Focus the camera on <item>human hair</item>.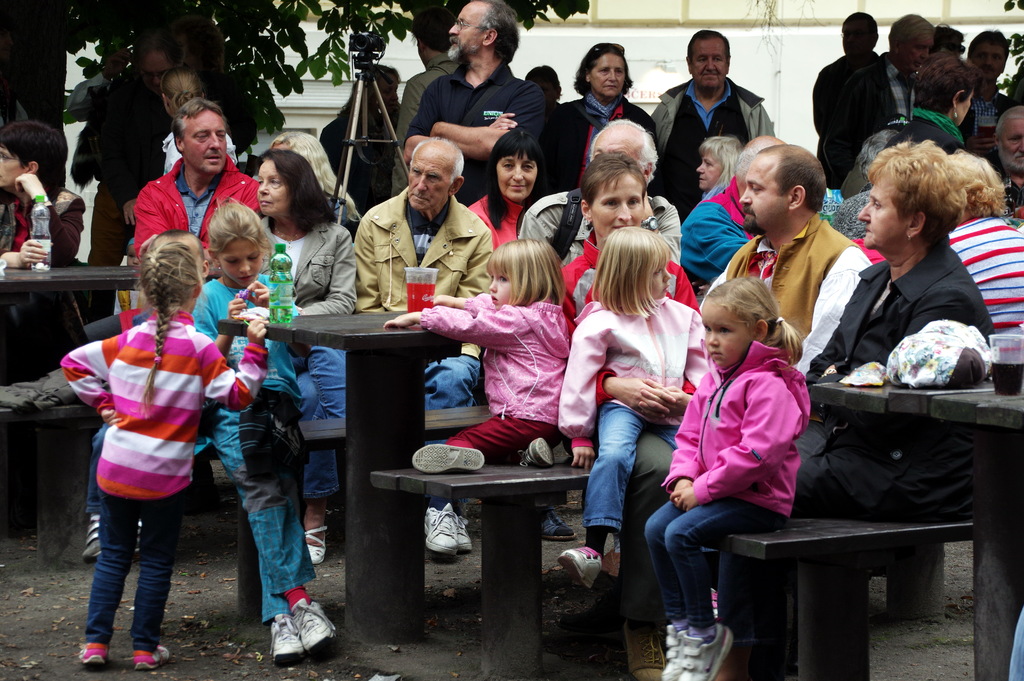
Focus region: [x1=929, y1=20, x2=965, y2=54].
